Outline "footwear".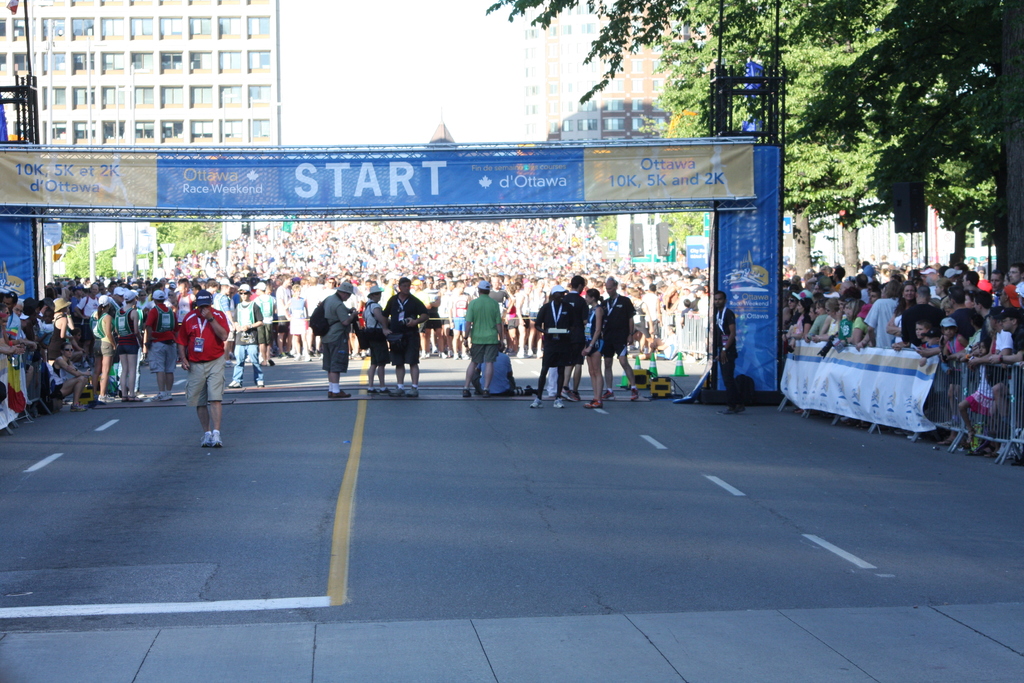
Outline: crop(973, 441, 991, 452).
